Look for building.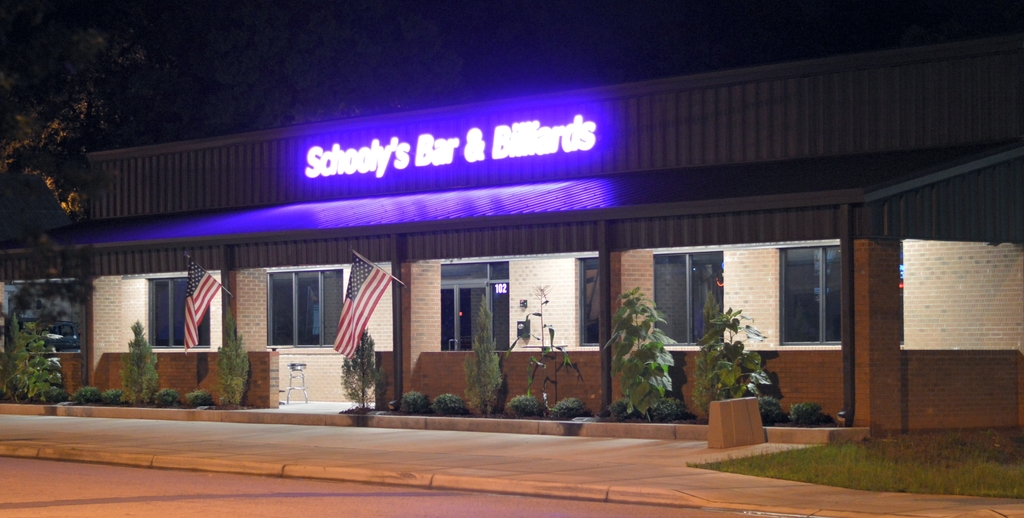
Found: x1=0, y1=233, x2=86, y2=401.
